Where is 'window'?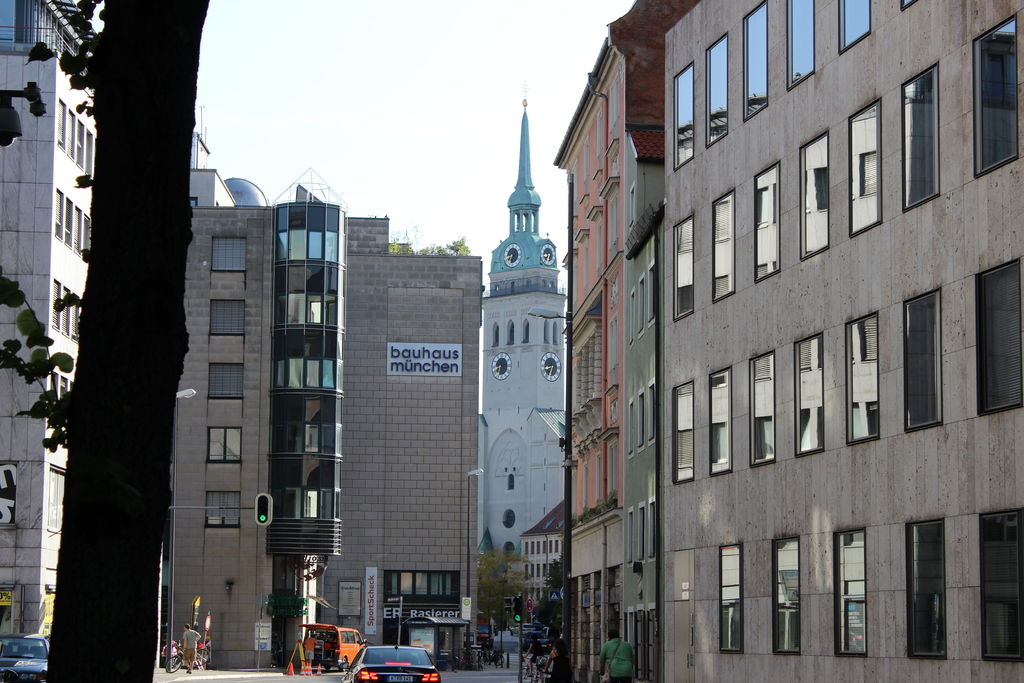
[901,288,939,429].
